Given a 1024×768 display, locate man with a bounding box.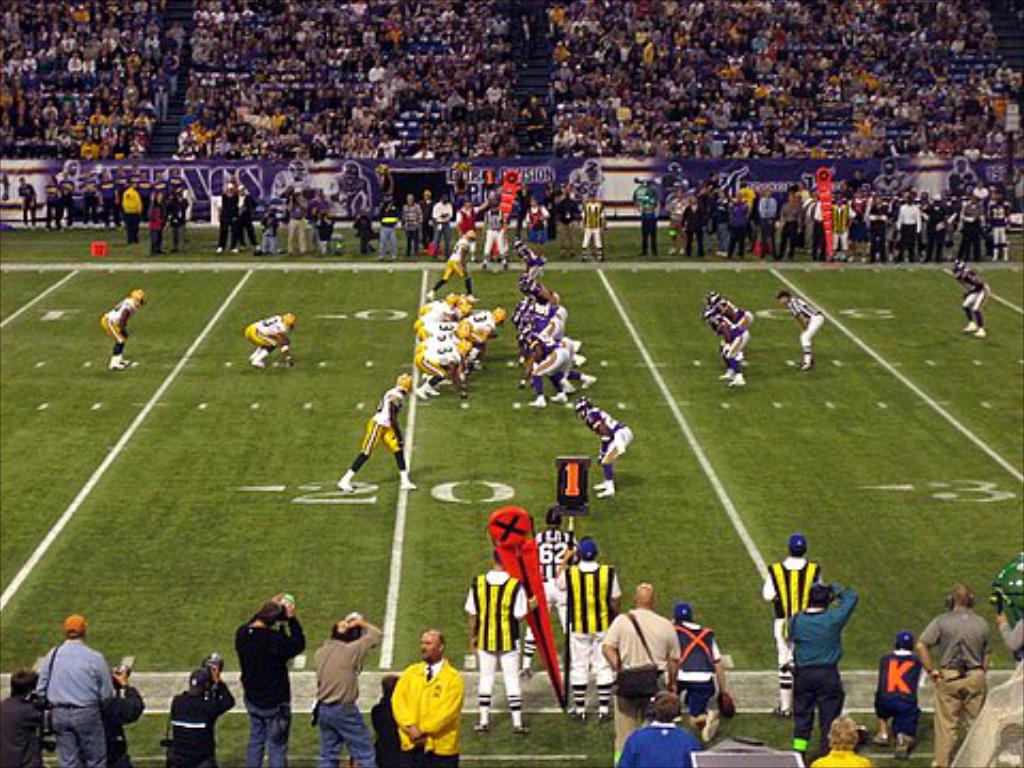
Located: <bbox>337, 371, 418, 486</bbox>.
